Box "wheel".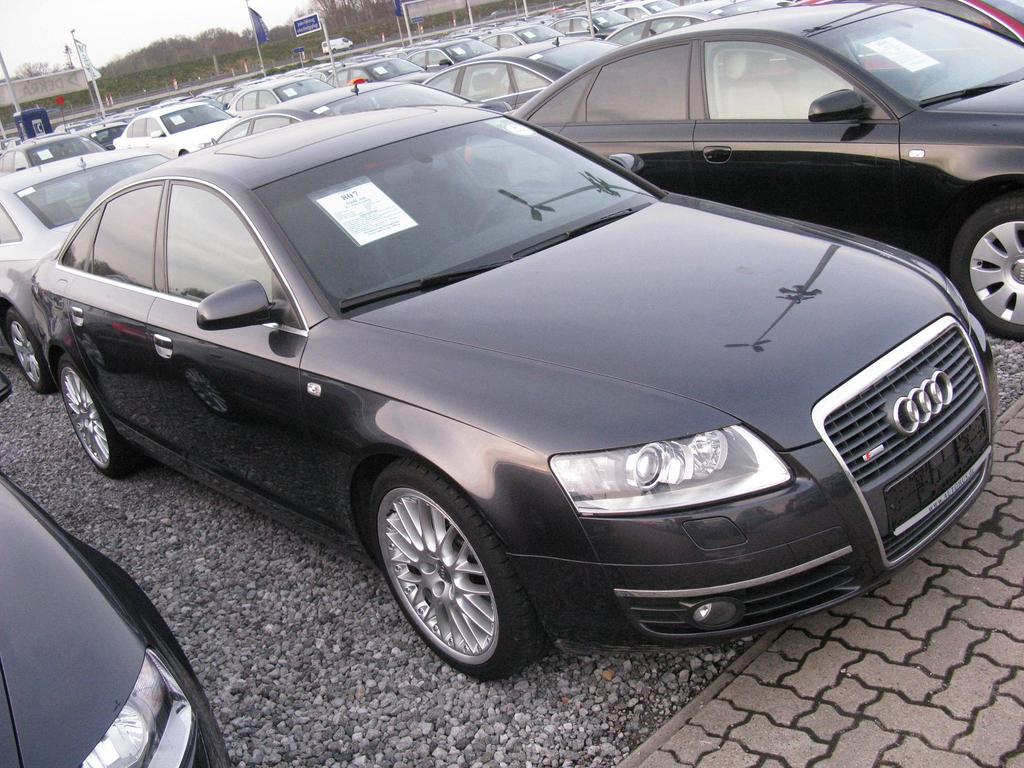
362,480,527,671.
